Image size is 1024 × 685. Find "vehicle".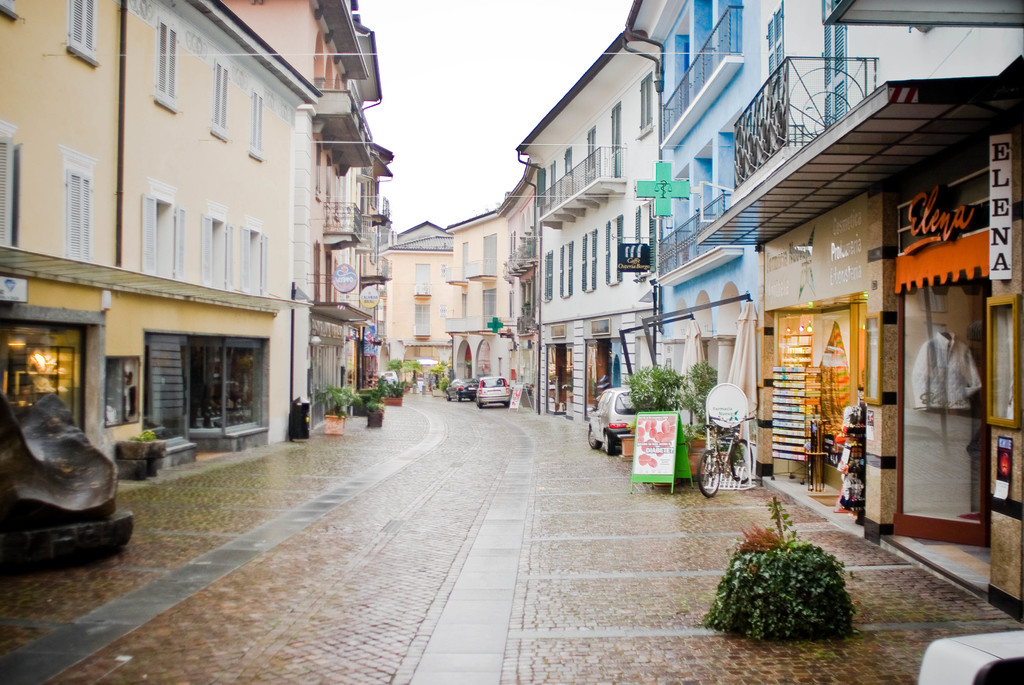
701,407,763,512.
